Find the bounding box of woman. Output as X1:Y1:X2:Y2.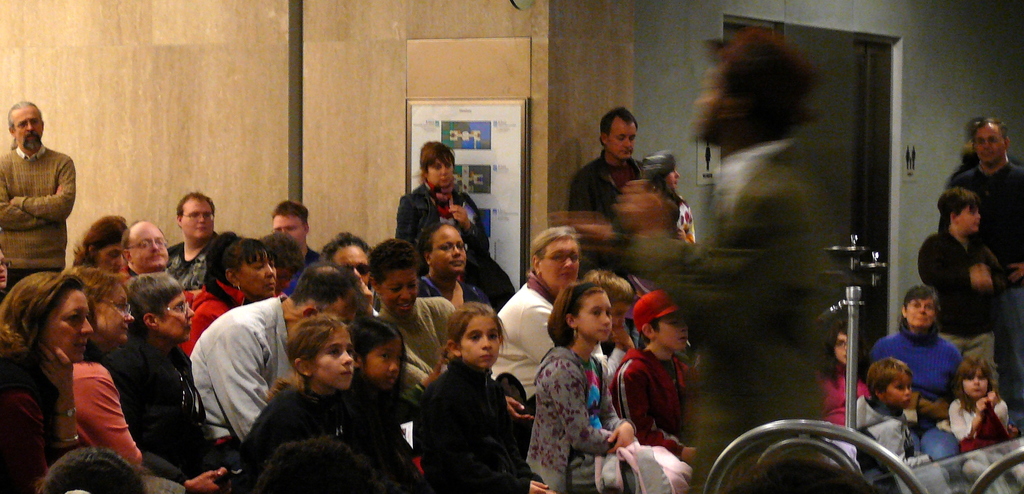
488:225:580:409.
